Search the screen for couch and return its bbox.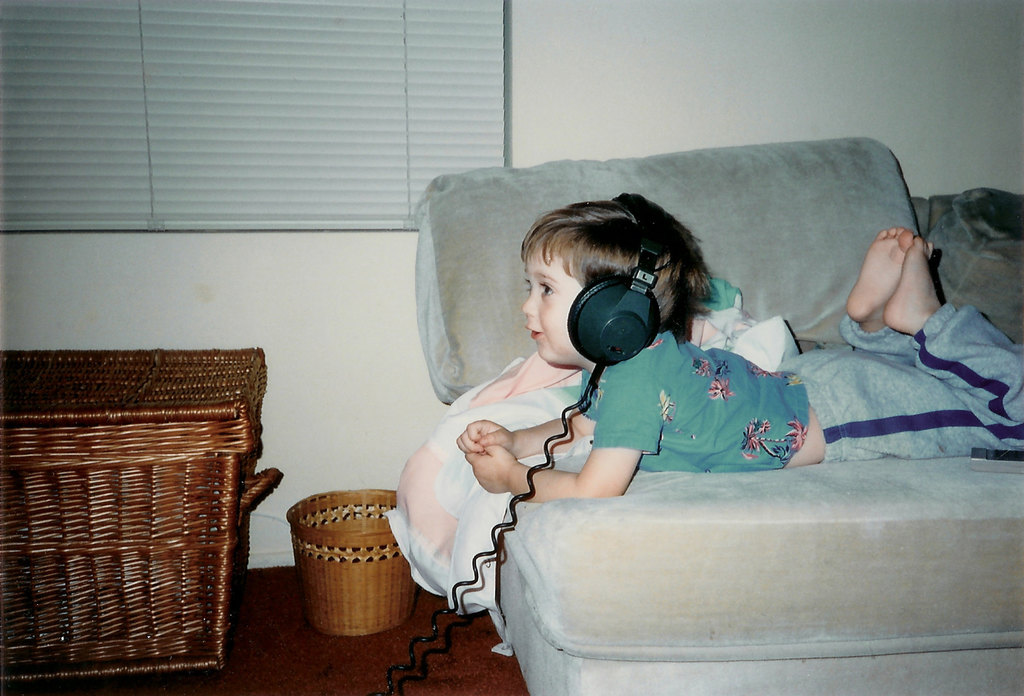
Found: Rect(161, 228, 1023, 695).
